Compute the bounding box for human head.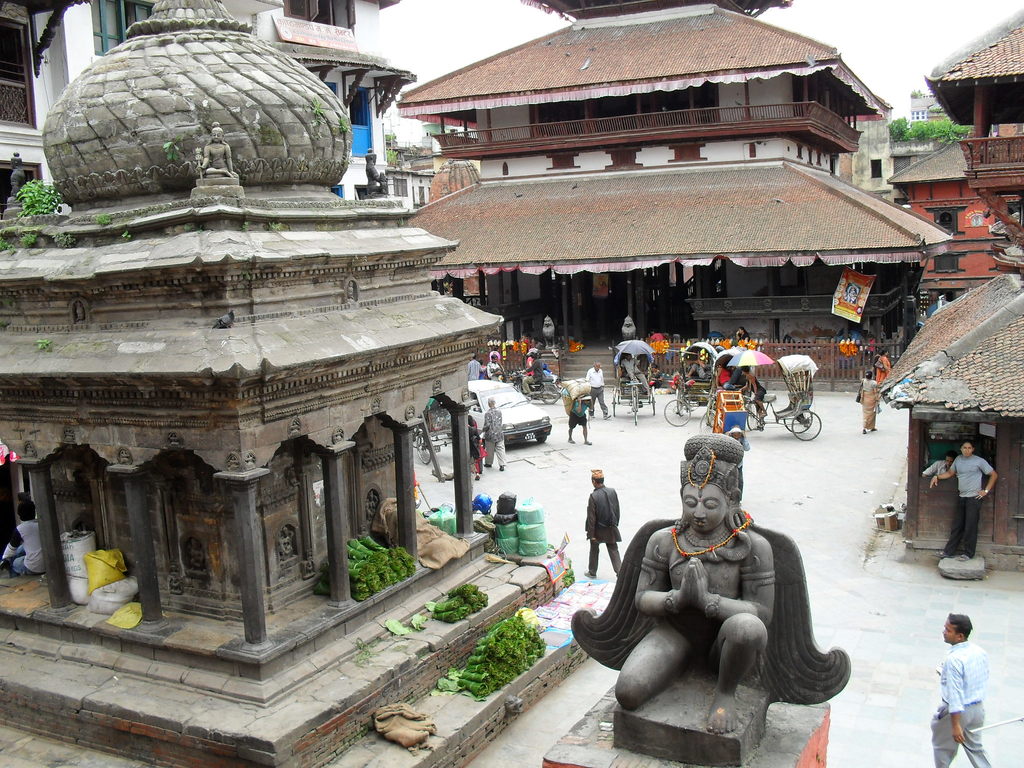
detection(944, 614, 972, 648).
